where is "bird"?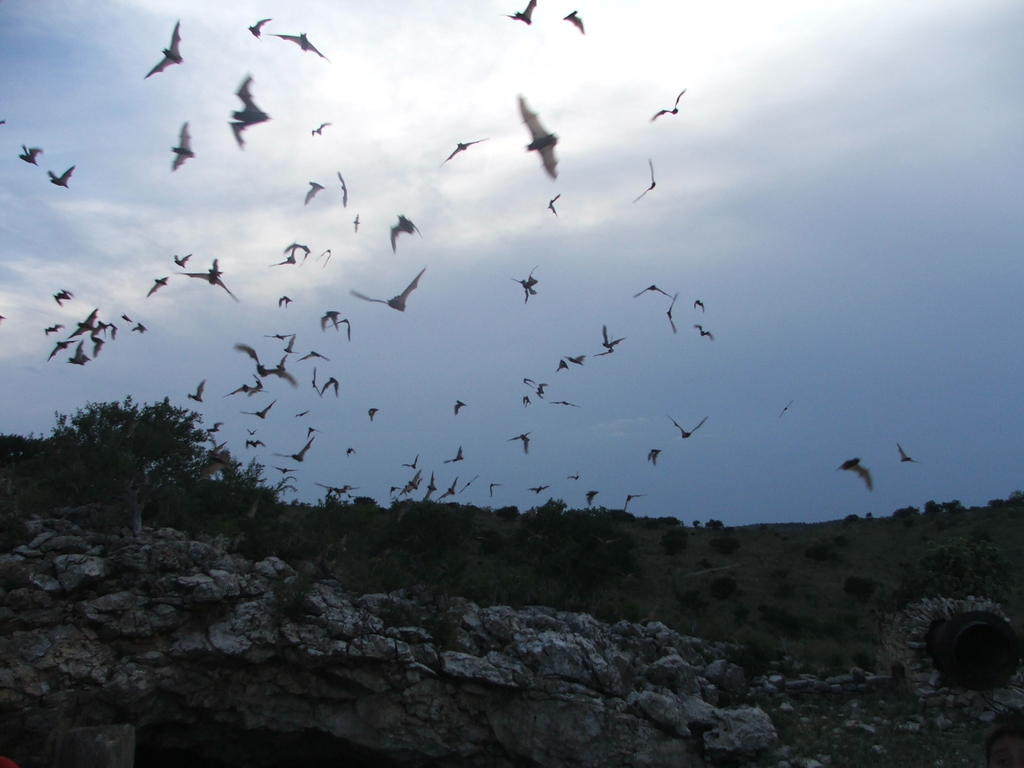
[556, 355, 572, 372].
